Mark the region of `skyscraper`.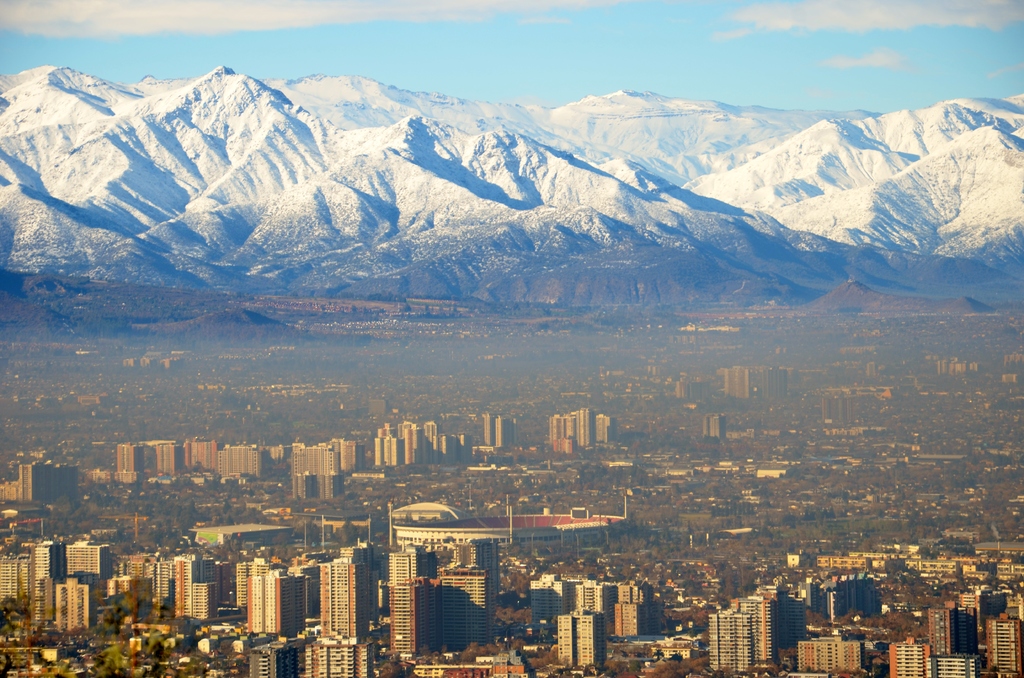
Region: 29,540,68,622.
